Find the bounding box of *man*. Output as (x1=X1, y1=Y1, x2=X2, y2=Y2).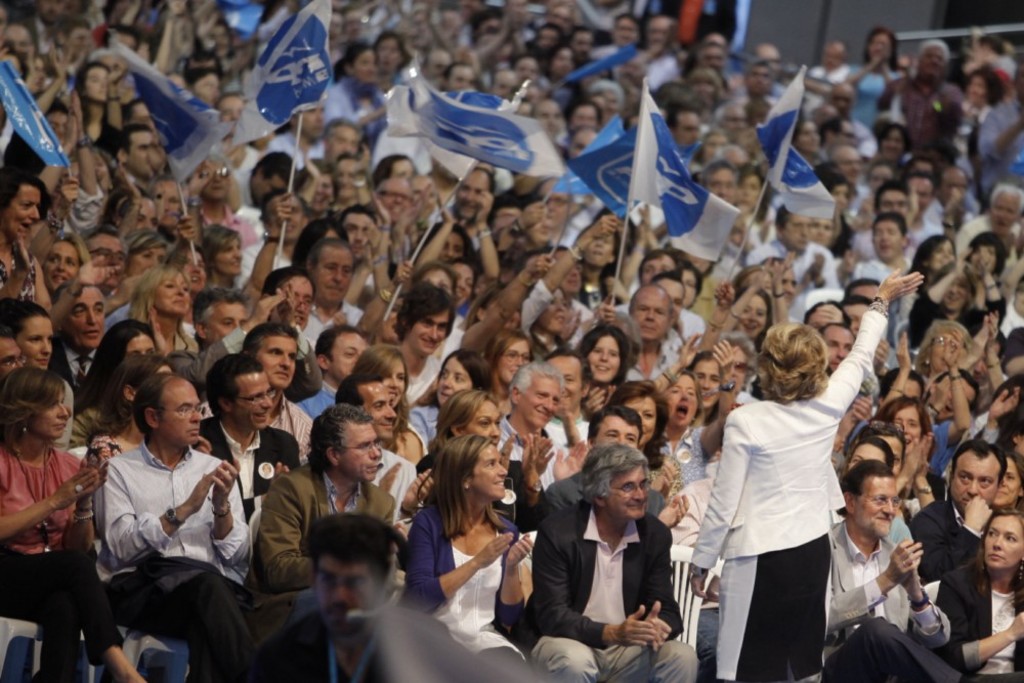
(x1=371, y1=289, x2=461, y2=424).
